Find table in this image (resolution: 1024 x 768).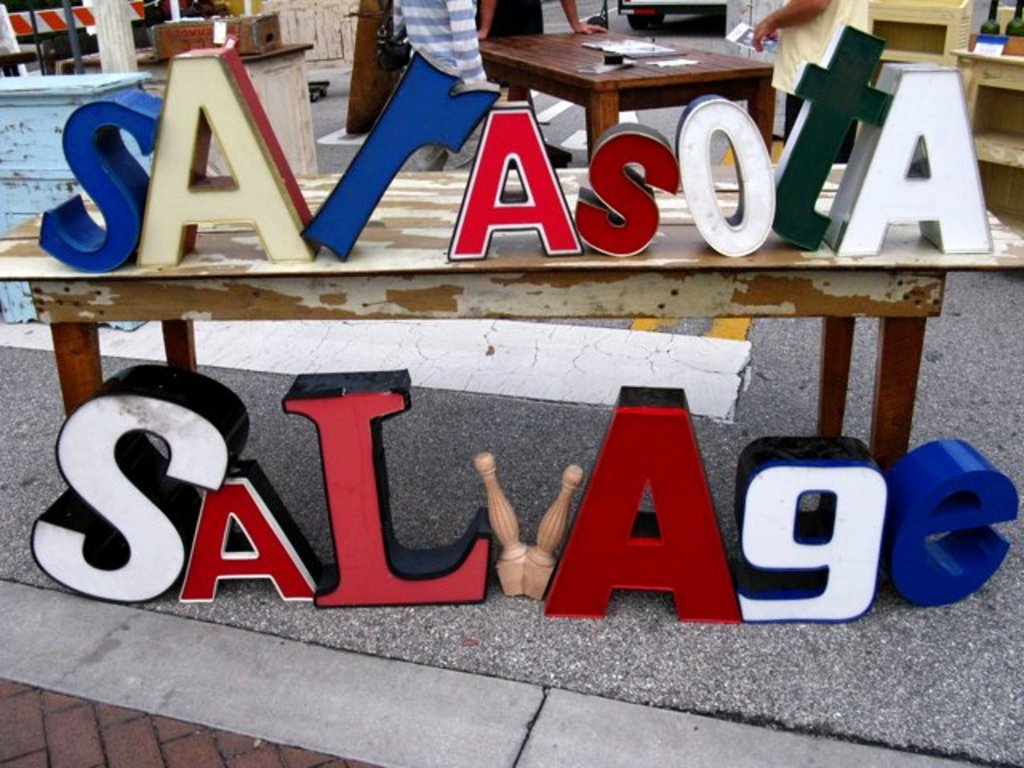
{"left": 474, "top": 16, "right": 779, "bottom": 162}.
